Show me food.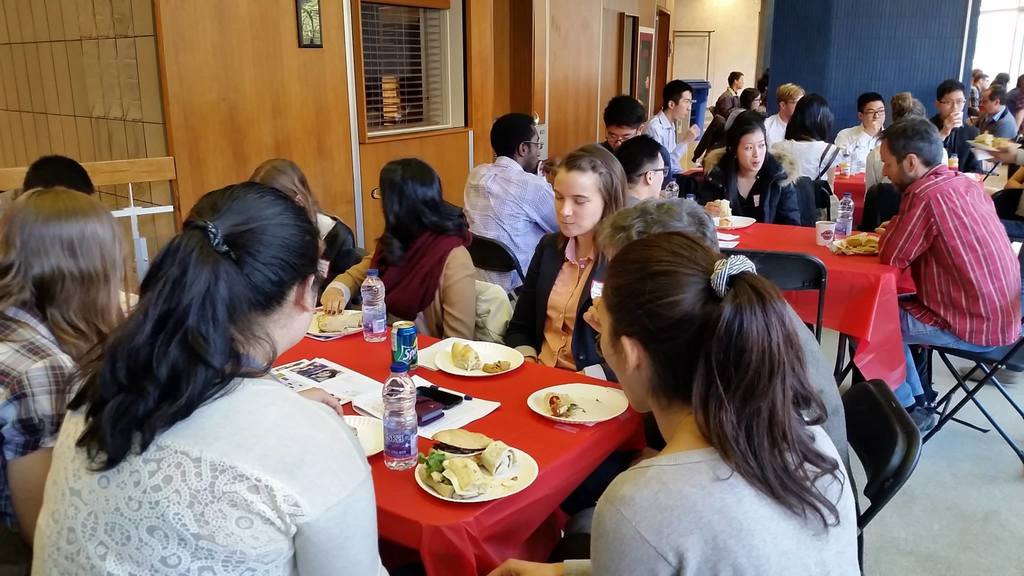
food is here: (323,314,360,334).
